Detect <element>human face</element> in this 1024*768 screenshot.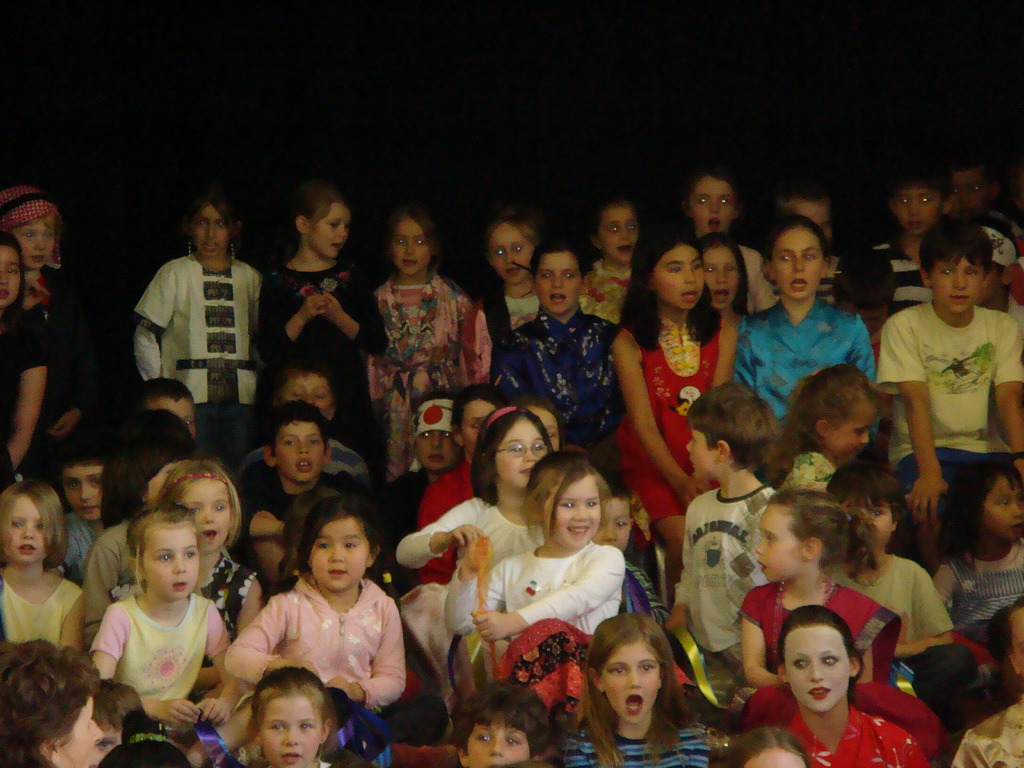
Detection: [left=543, top=474, right=600, bottom=546].
